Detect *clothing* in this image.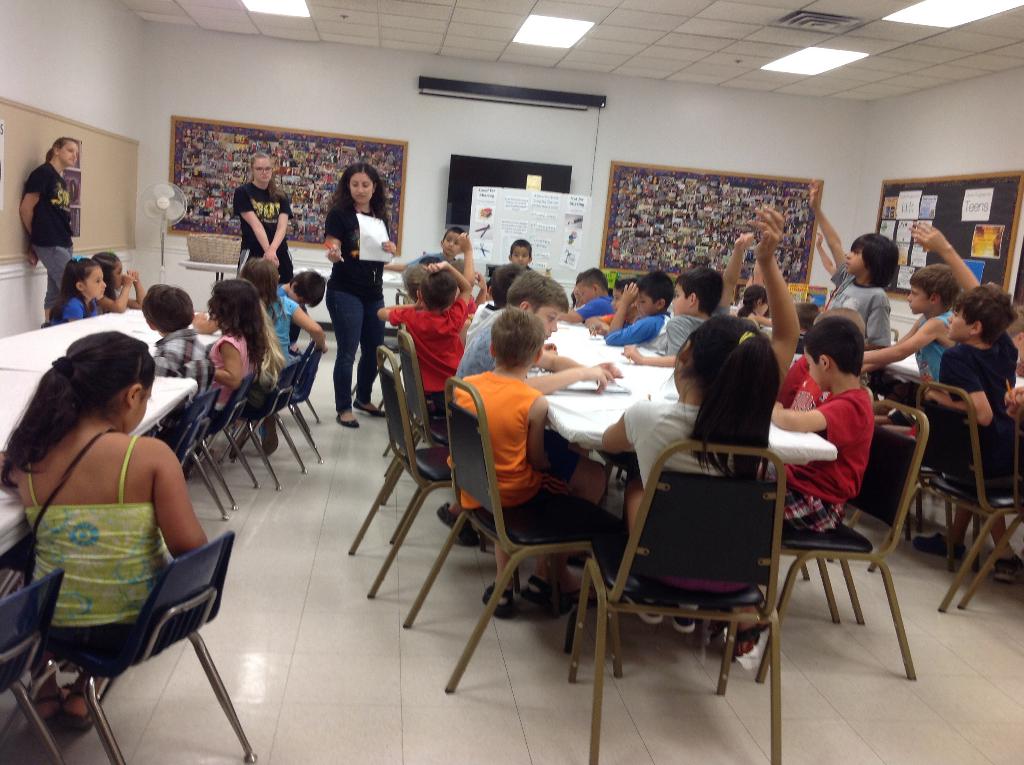
Detection: rect(207, 338, 250, 408).
